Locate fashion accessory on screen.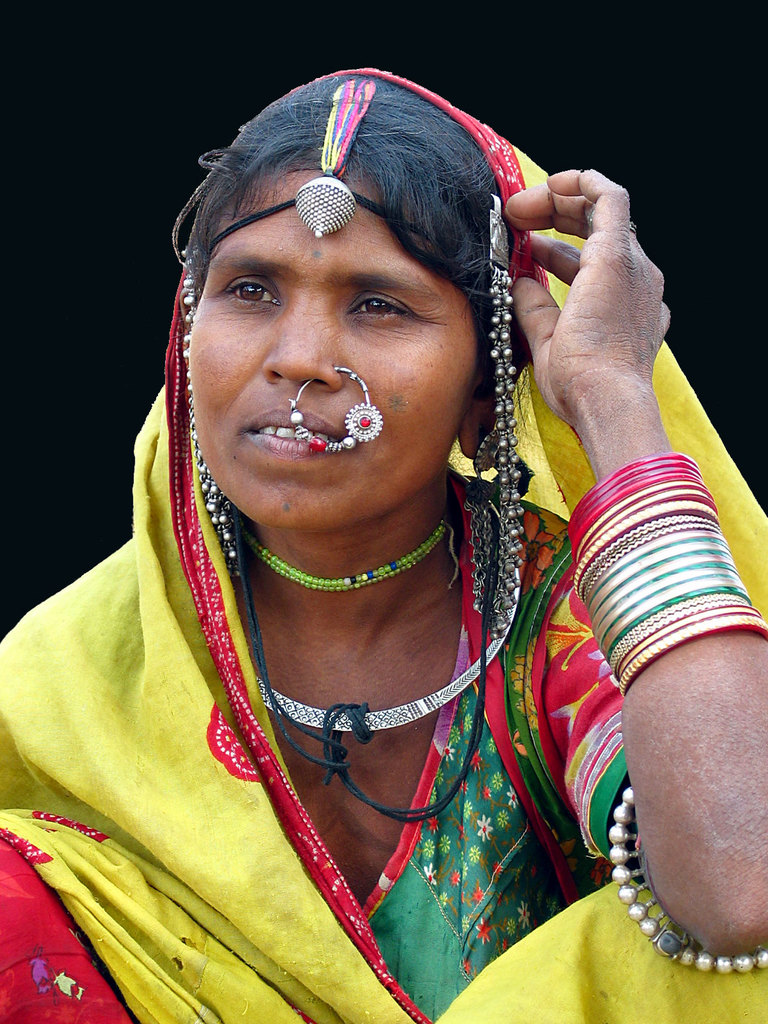
On screen at x1=288, y1=363, x2=384, y2=458.
